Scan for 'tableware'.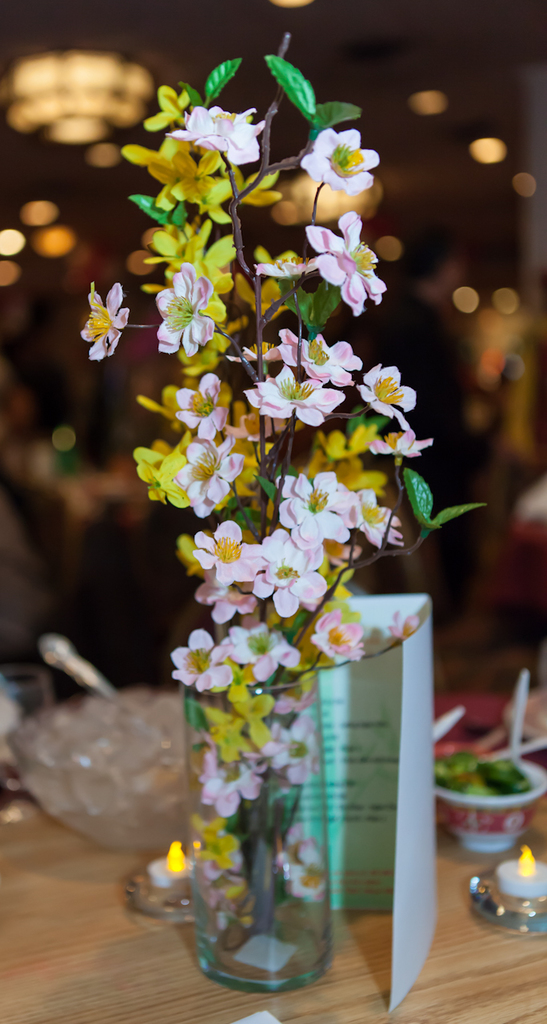
Scan result: 501, 666, 529, 765.
